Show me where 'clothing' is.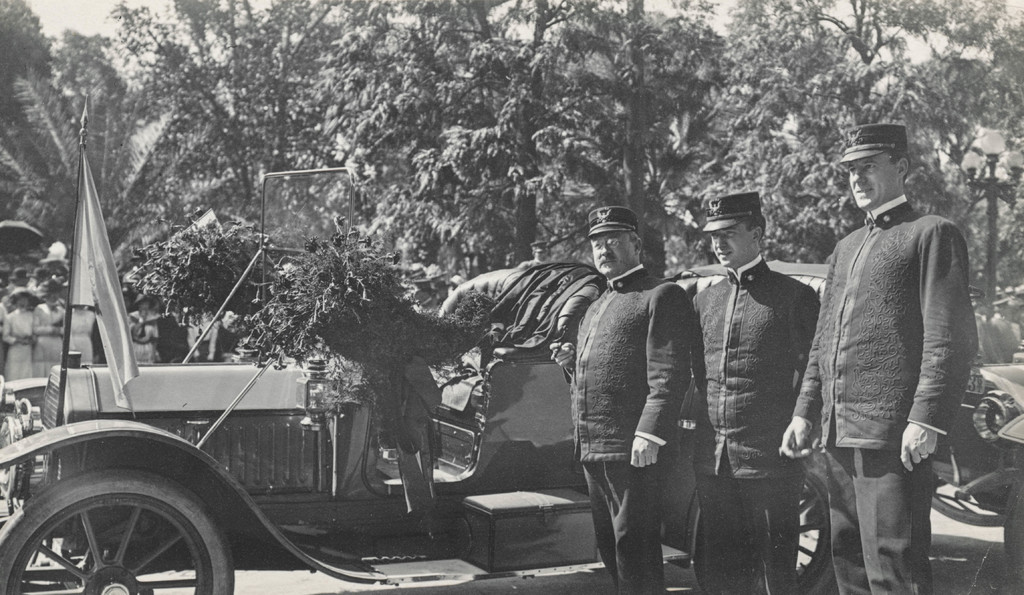
'clothing' is at l=6, t=302, r=35, b=386.
